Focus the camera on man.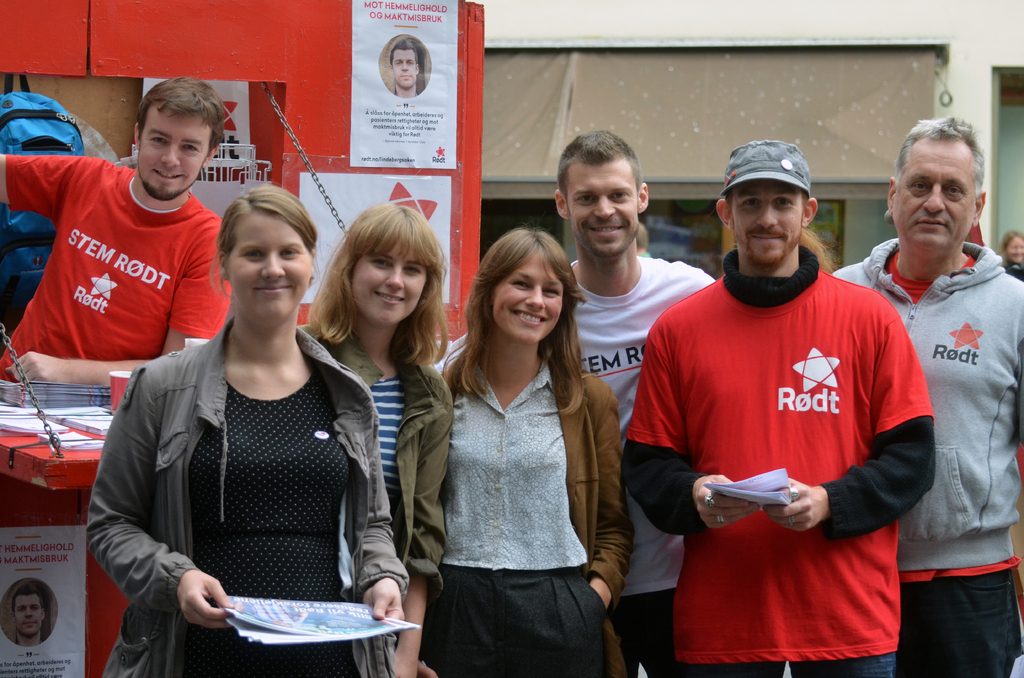
Focus region: {"x1": 619, "y1": 138, "x2": 932, "y2": 673}.
